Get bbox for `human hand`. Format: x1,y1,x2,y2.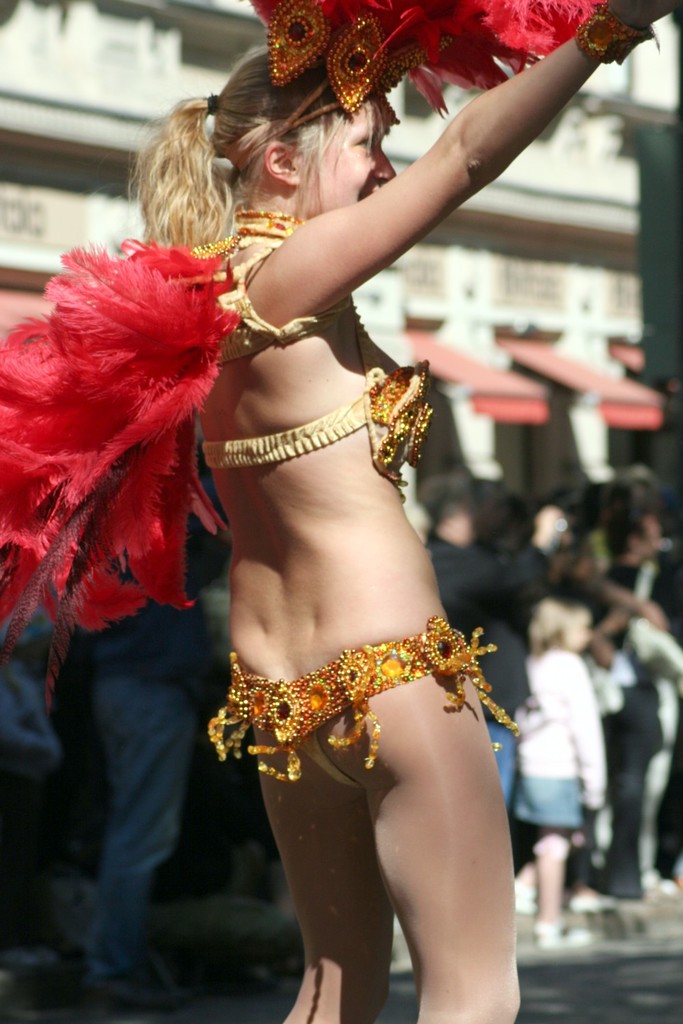
645,599,669,627.
